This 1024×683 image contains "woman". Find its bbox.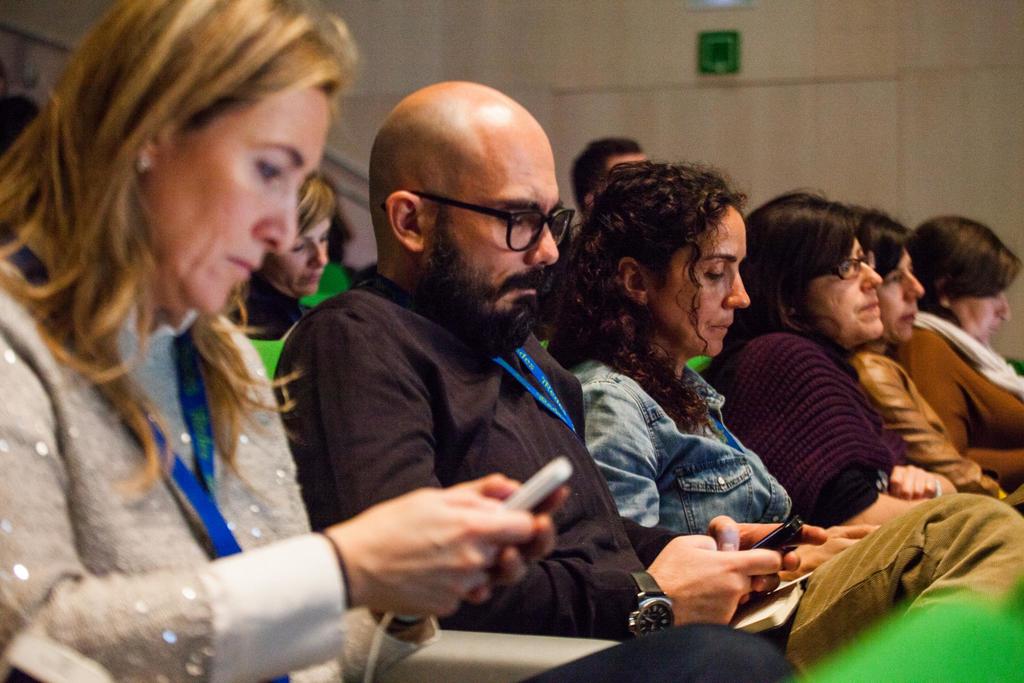
<box>690,185,967,529</box>.
